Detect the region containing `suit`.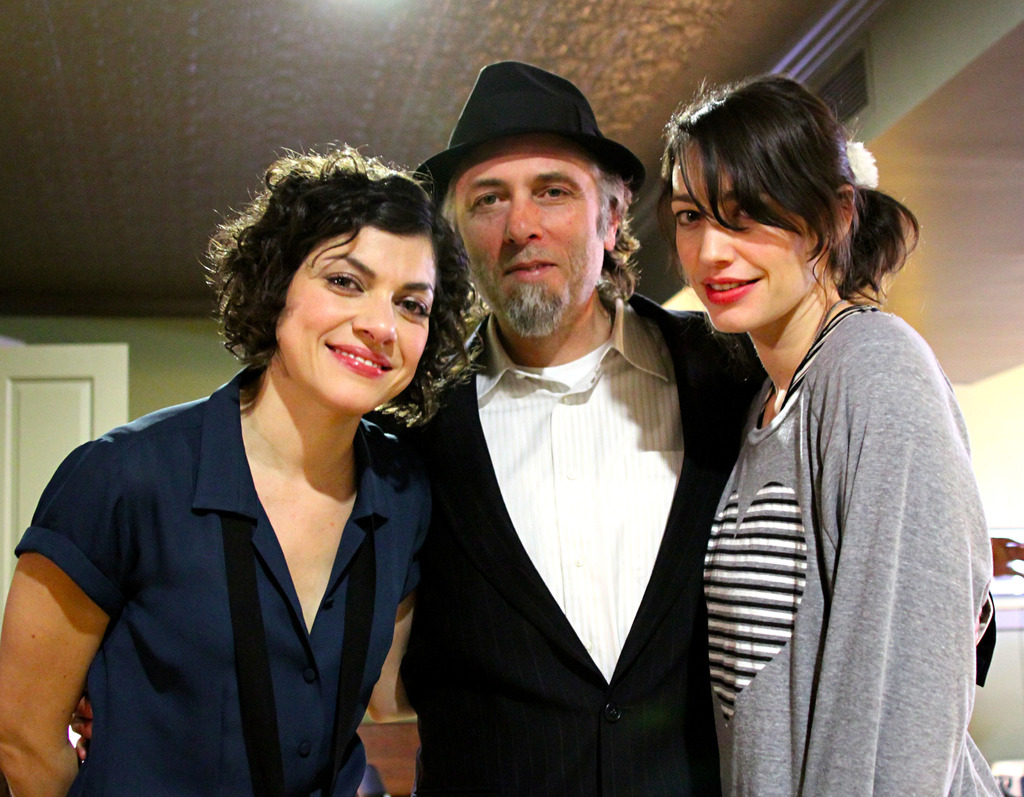
Rect(419, 300, 735, 796).
